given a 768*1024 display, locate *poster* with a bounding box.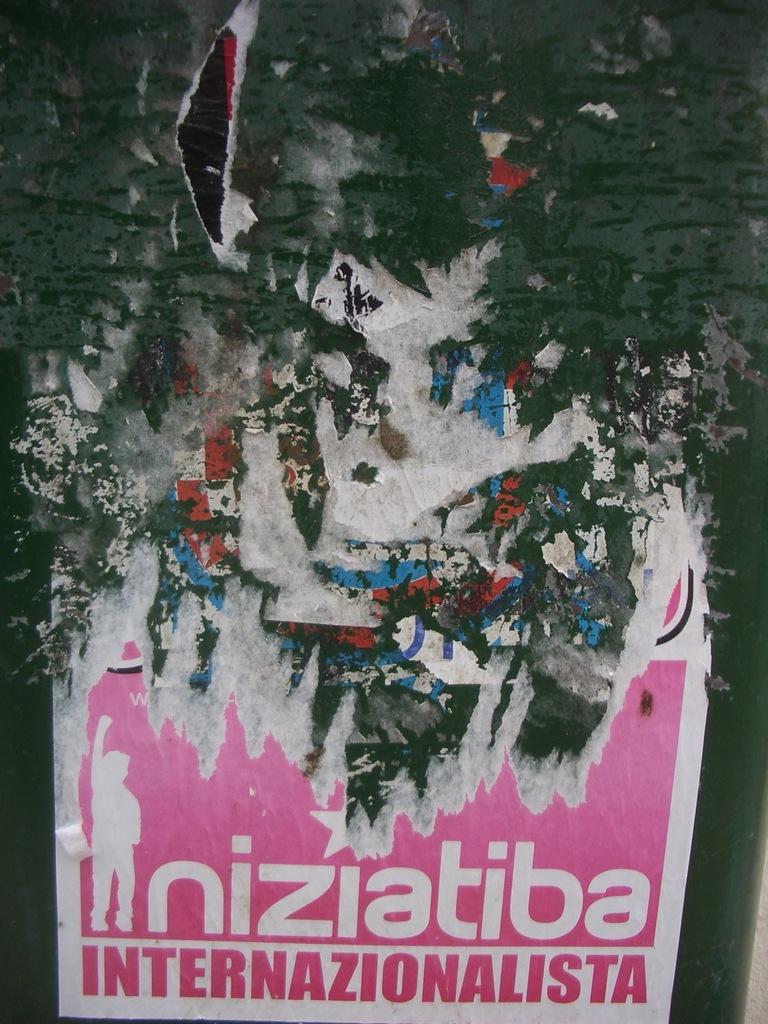
Located: region(64, 621, 700, 1018).
